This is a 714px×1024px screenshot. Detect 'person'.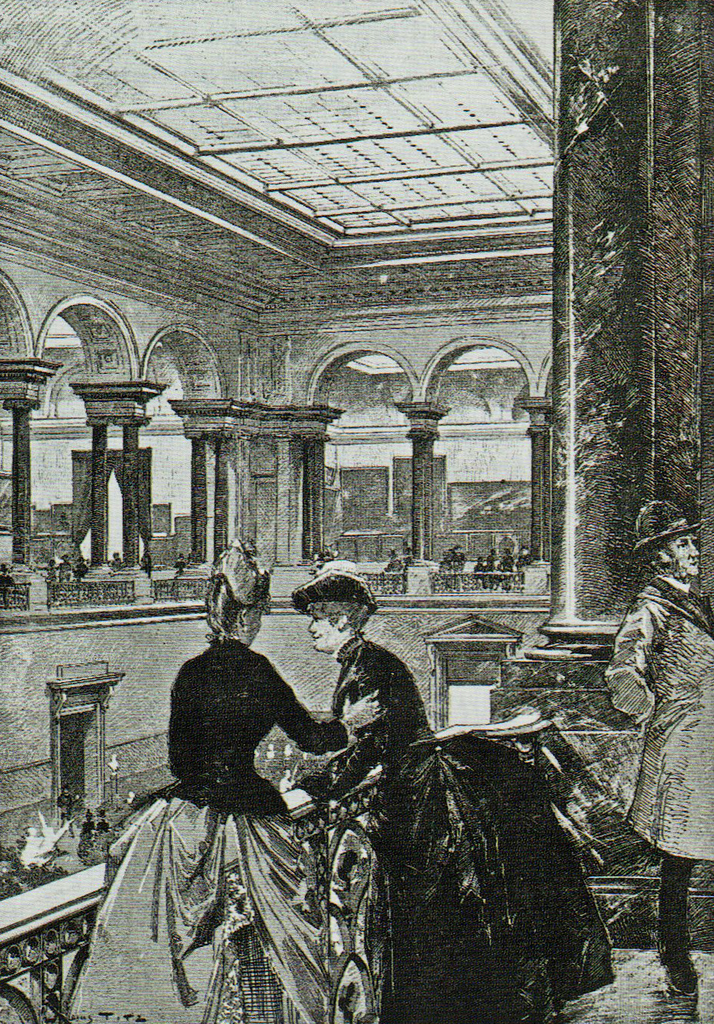
<region>288, 572, 531, 1023</region>.
